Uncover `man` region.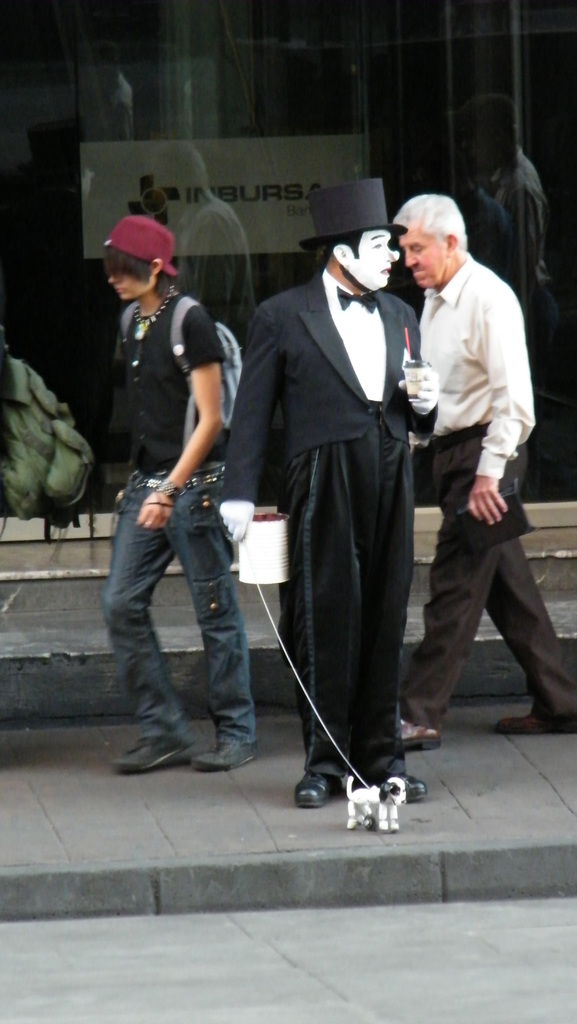
Uncovered: {"left": 388, "top": 195, "right": 576, "bottom": 750}.
